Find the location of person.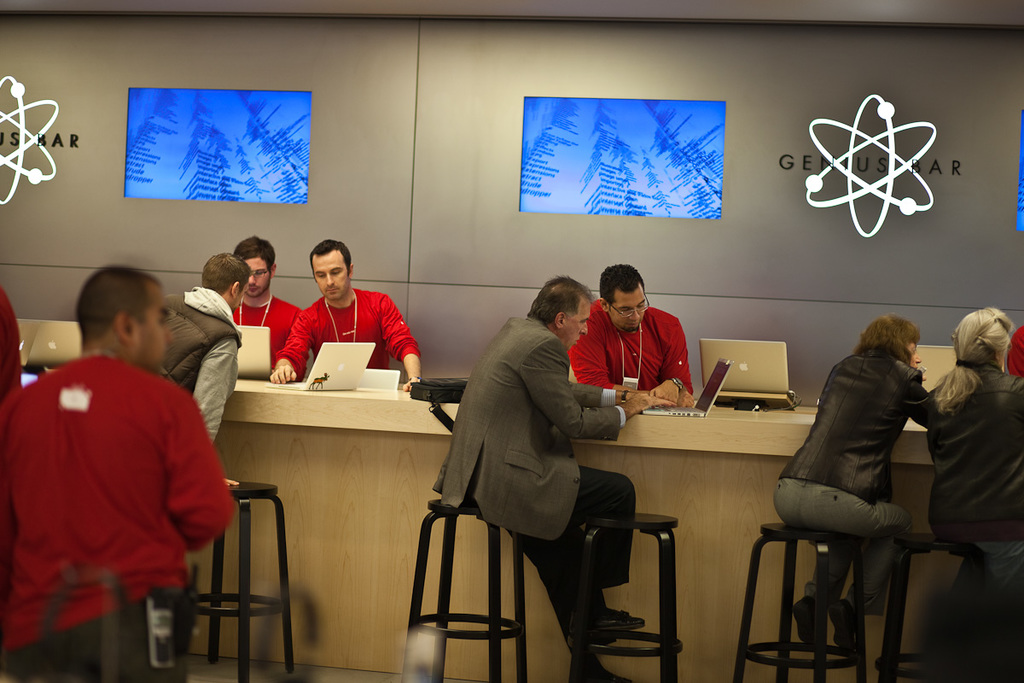
Location: 774, 307, 937, 648.
